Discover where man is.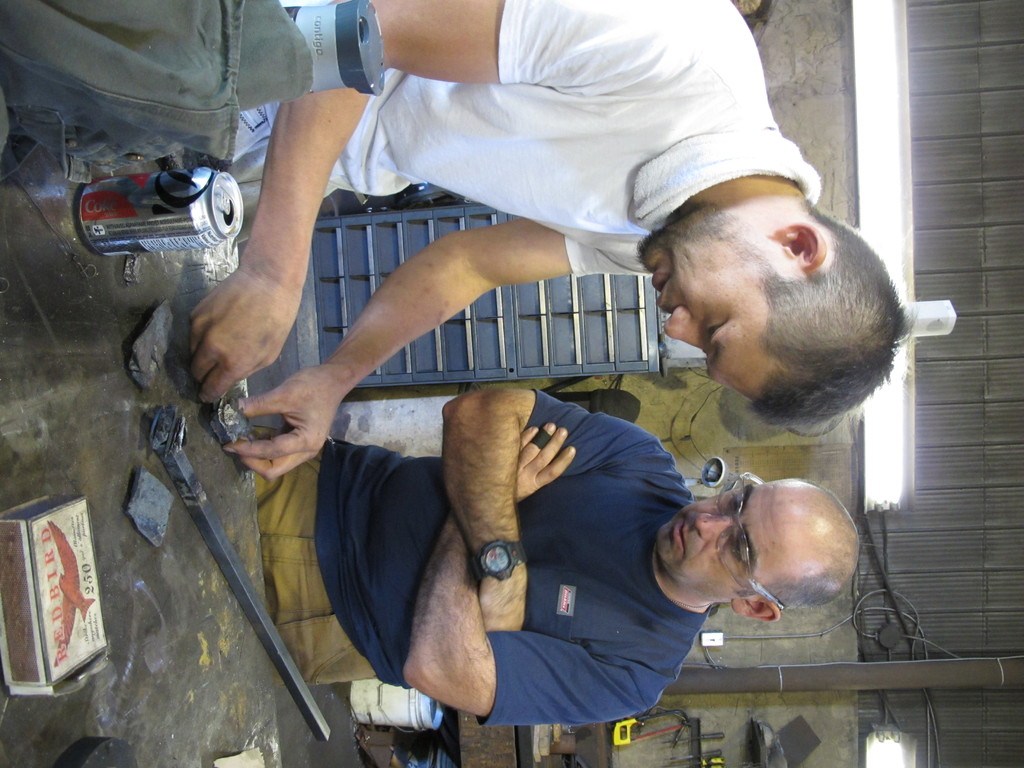
Discovered at BBox(188, 0, 919, 484).
